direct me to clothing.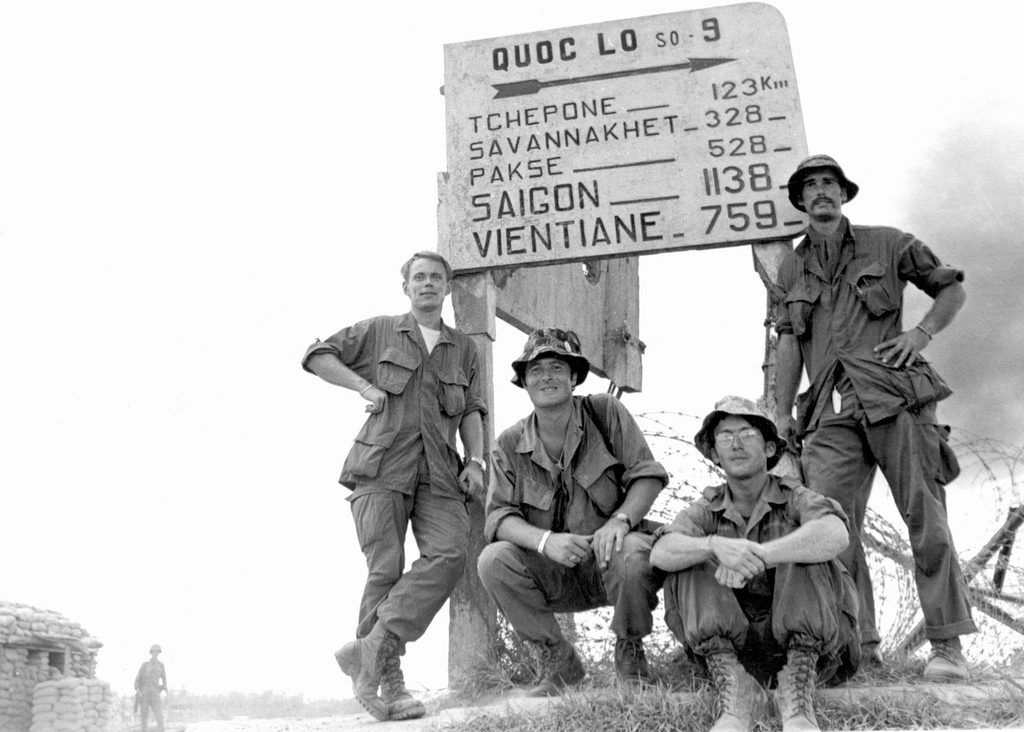
Direction: x1=309, y1=252, x2=497, y2=699.
